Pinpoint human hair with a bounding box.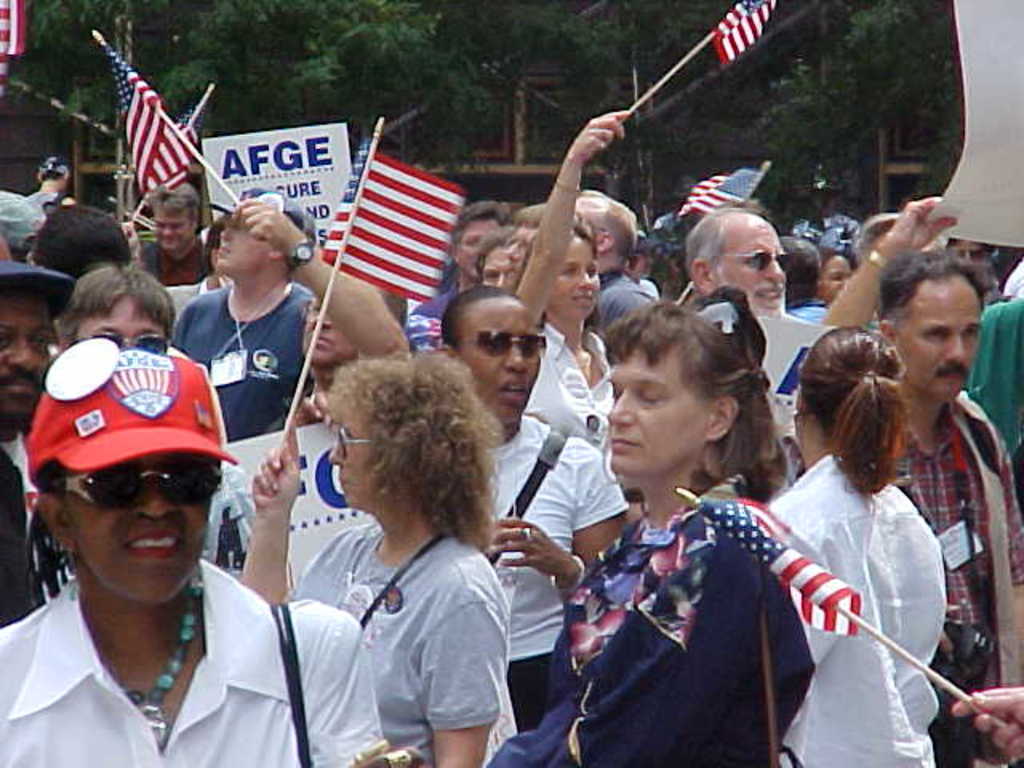
crop(438, 282, 525, 360).
